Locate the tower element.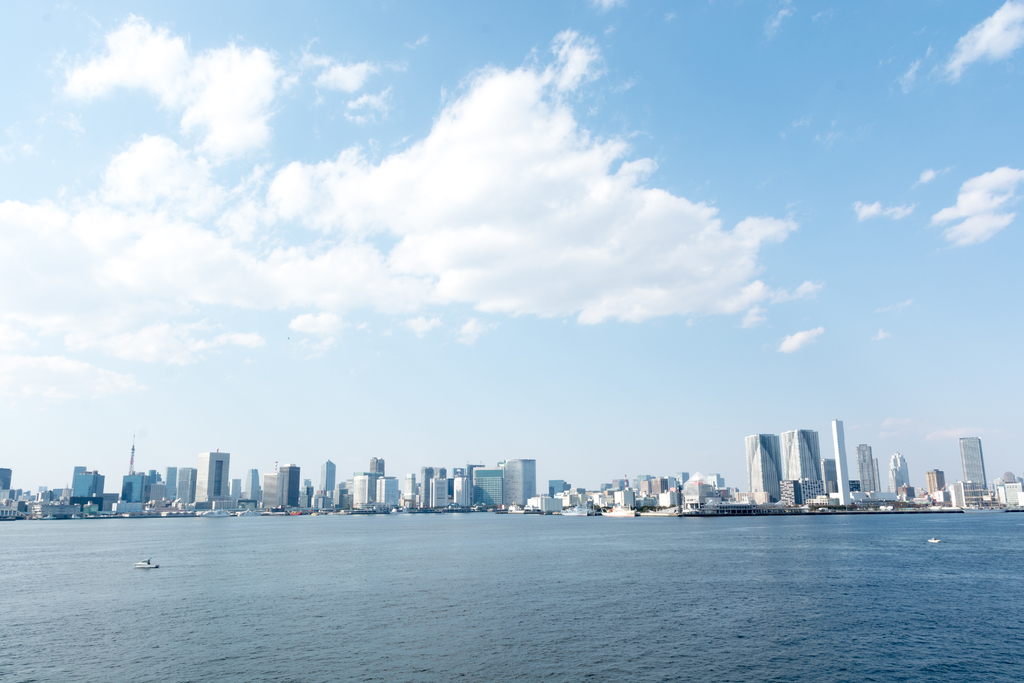
Element bbox: 749:435:780:503.
